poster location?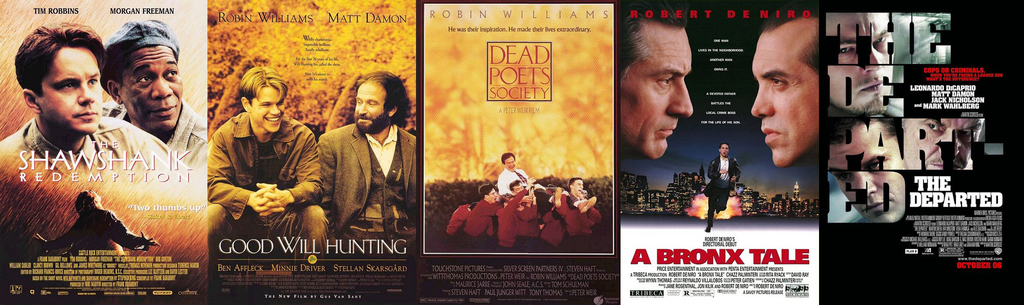
box=[617, 0, 817, 304]
